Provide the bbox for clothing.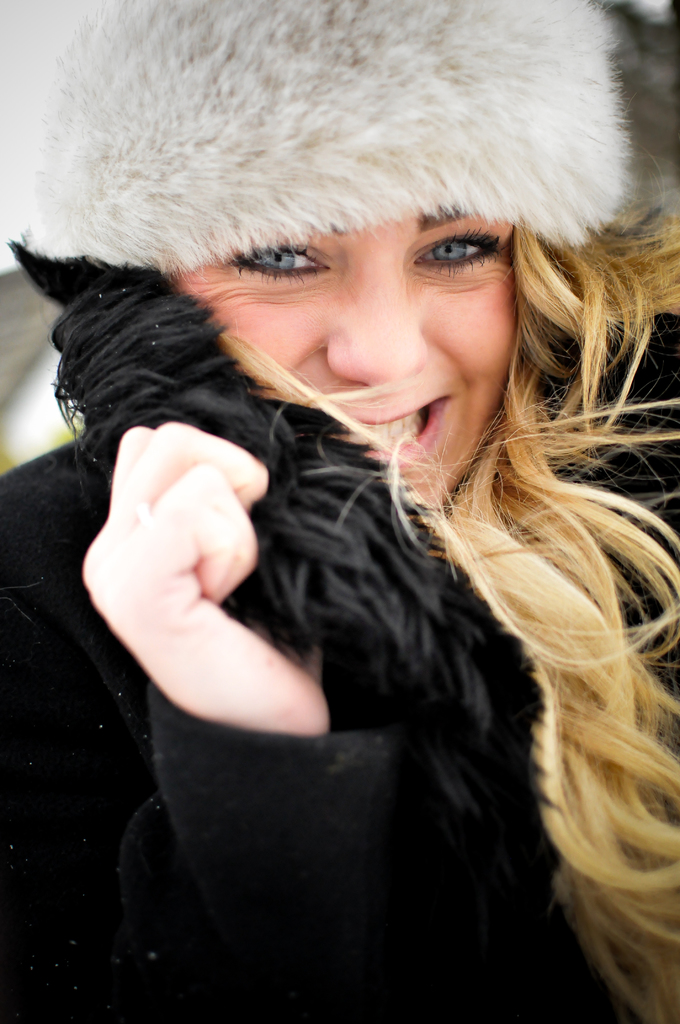
bbox(0, 243, 679, 1023).
